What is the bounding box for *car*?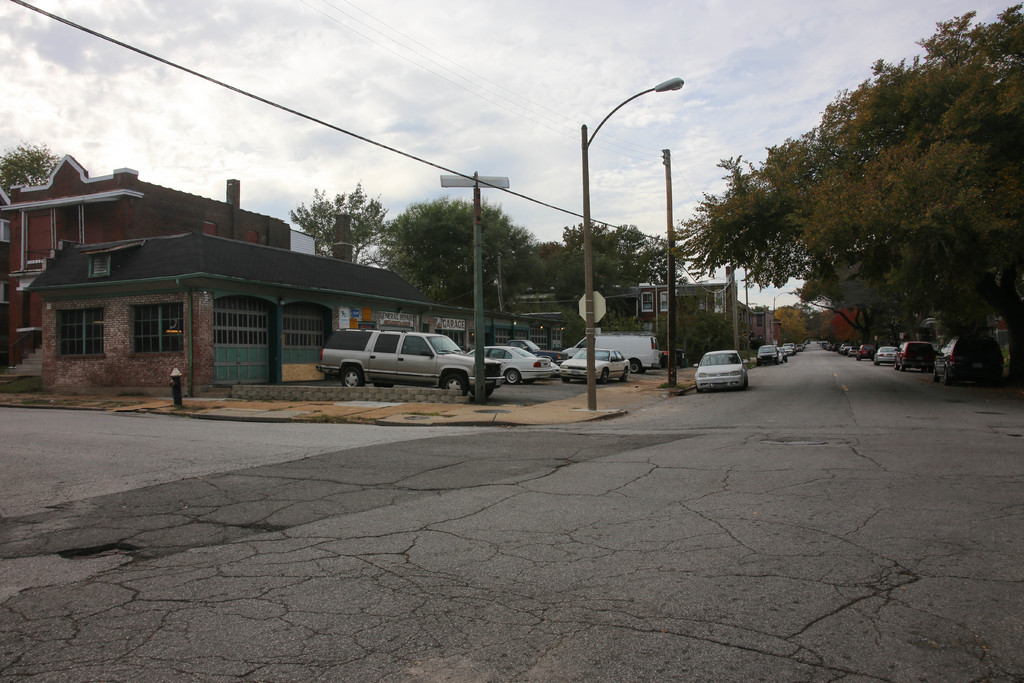
<region>554, 345, 633, 381</region>.
